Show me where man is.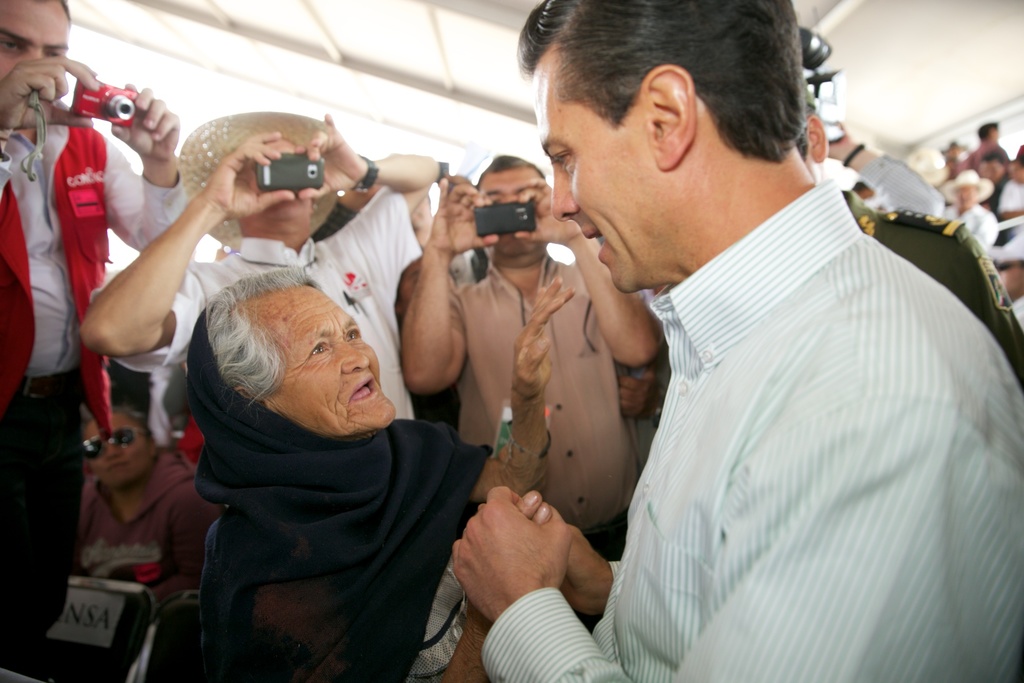
man is at bbox=[395, 147, 656, 557].
